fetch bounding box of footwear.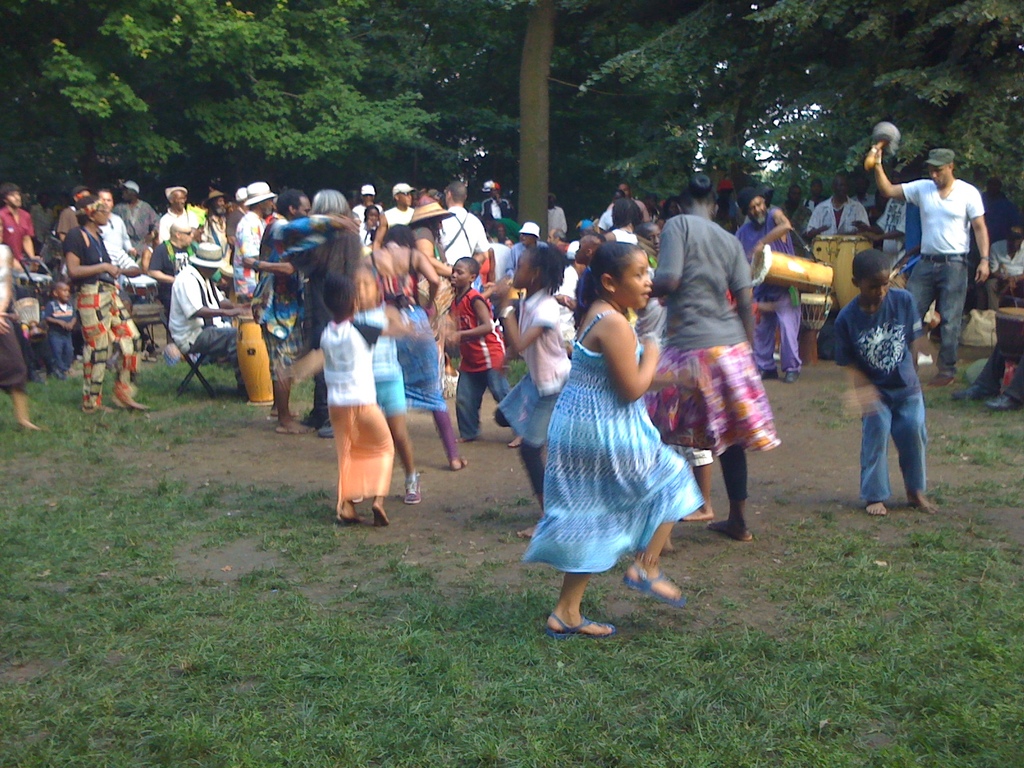
Bbox: {"left": 552, "top": 614, "right": 617, "bottom": 638}.
